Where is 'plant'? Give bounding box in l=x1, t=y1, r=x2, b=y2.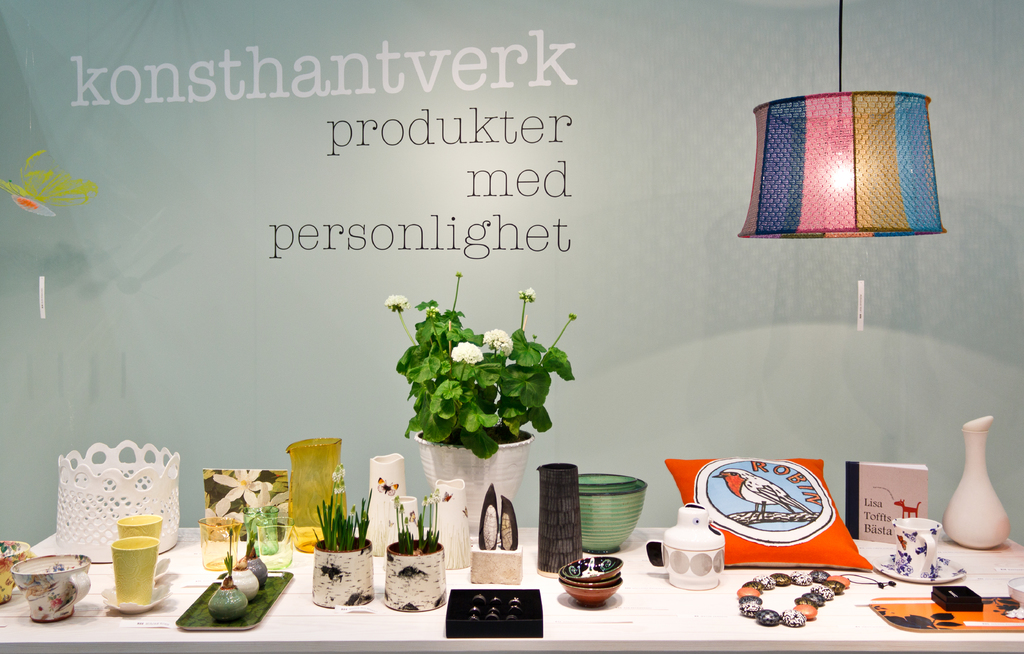
l=387, t=285, r=568, b=485.
